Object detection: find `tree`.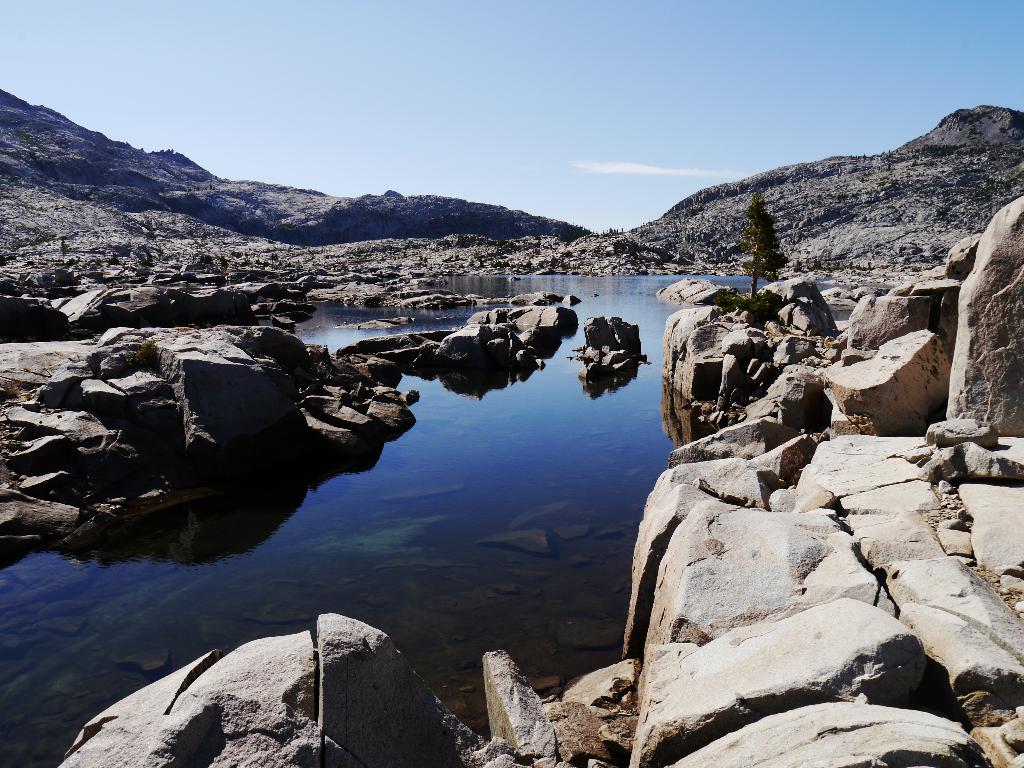
bbox(60, 240, 68, 262).
